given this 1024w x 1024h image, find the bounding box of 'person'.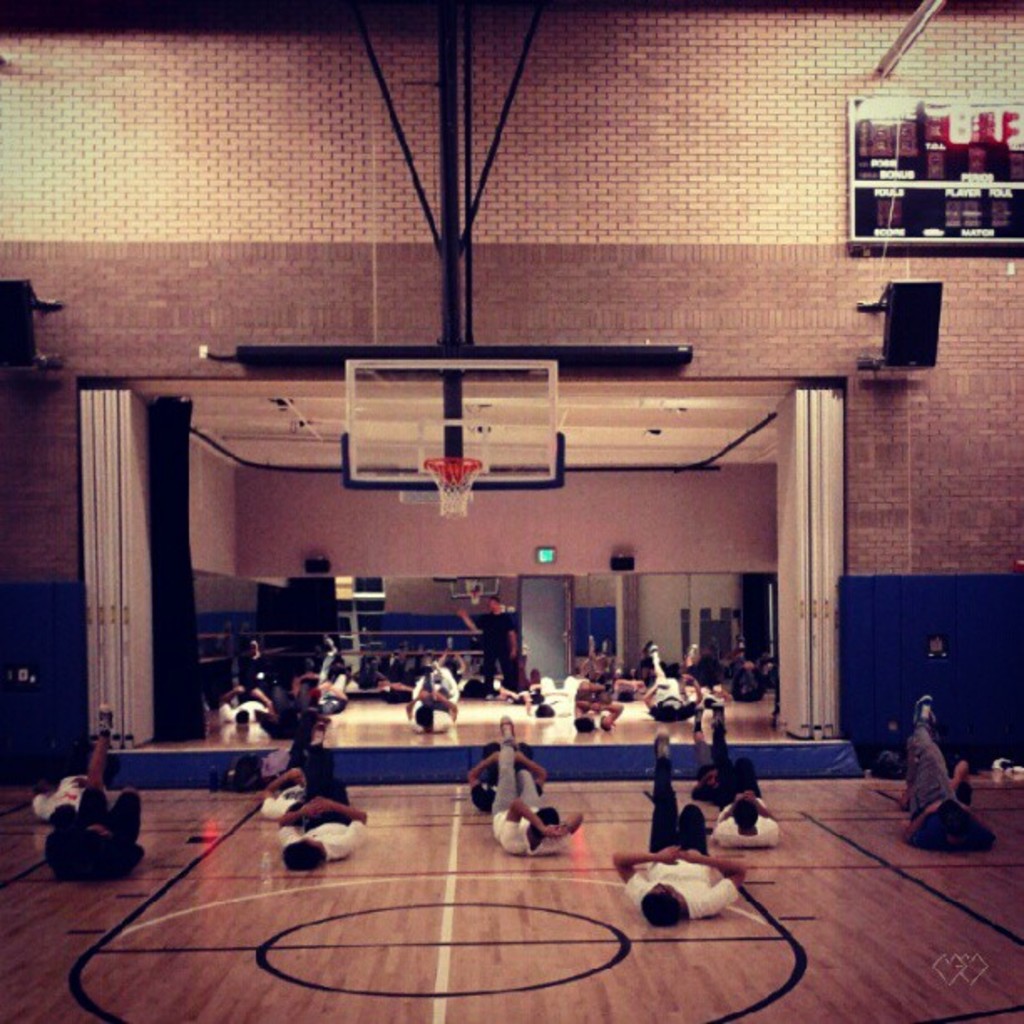
detection(607, 728, 743, 929).
